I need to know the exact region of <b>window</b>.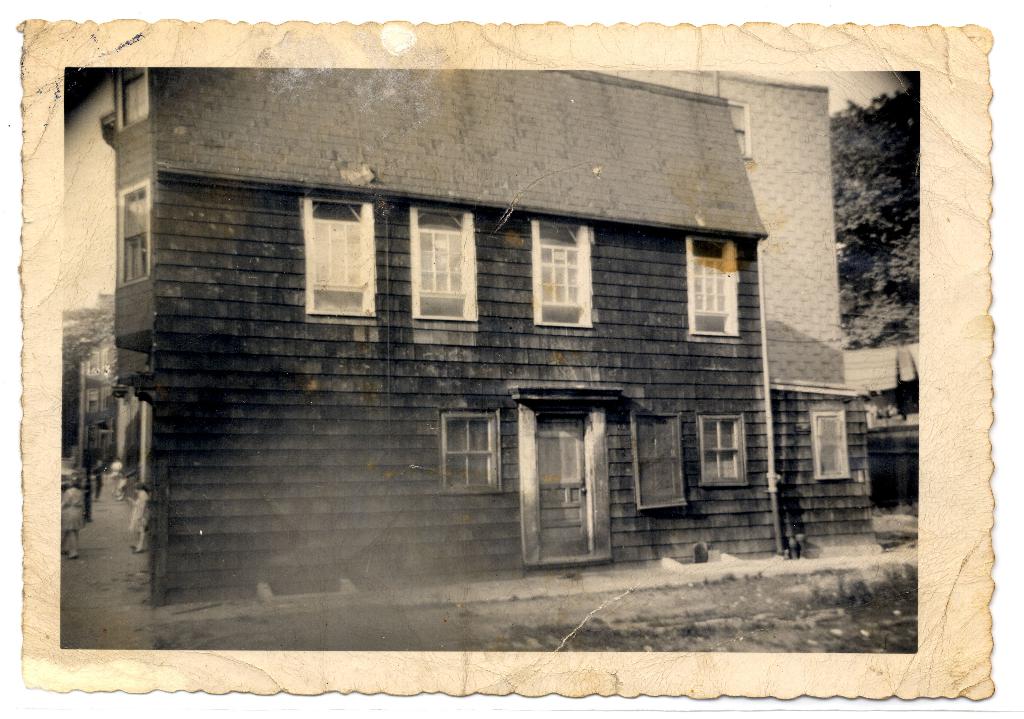
Region: [x1=110, y1=63, x2=152, y2=133].
